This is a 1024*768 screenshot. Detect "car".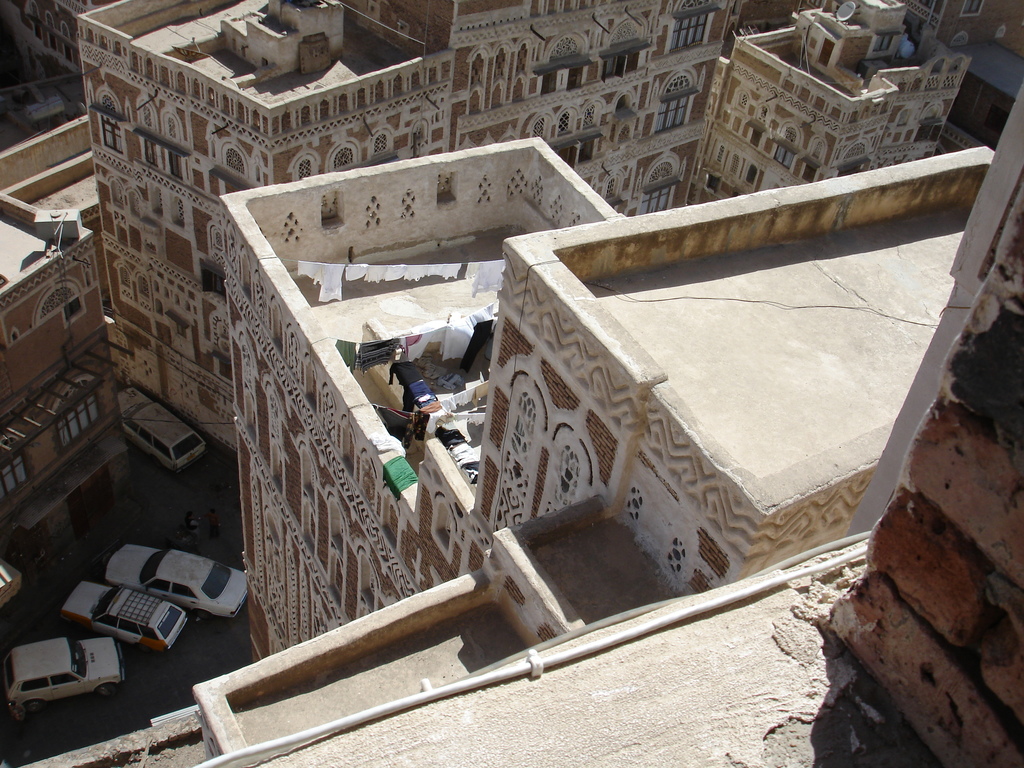
bbox=(58, 578, 191, 659).
